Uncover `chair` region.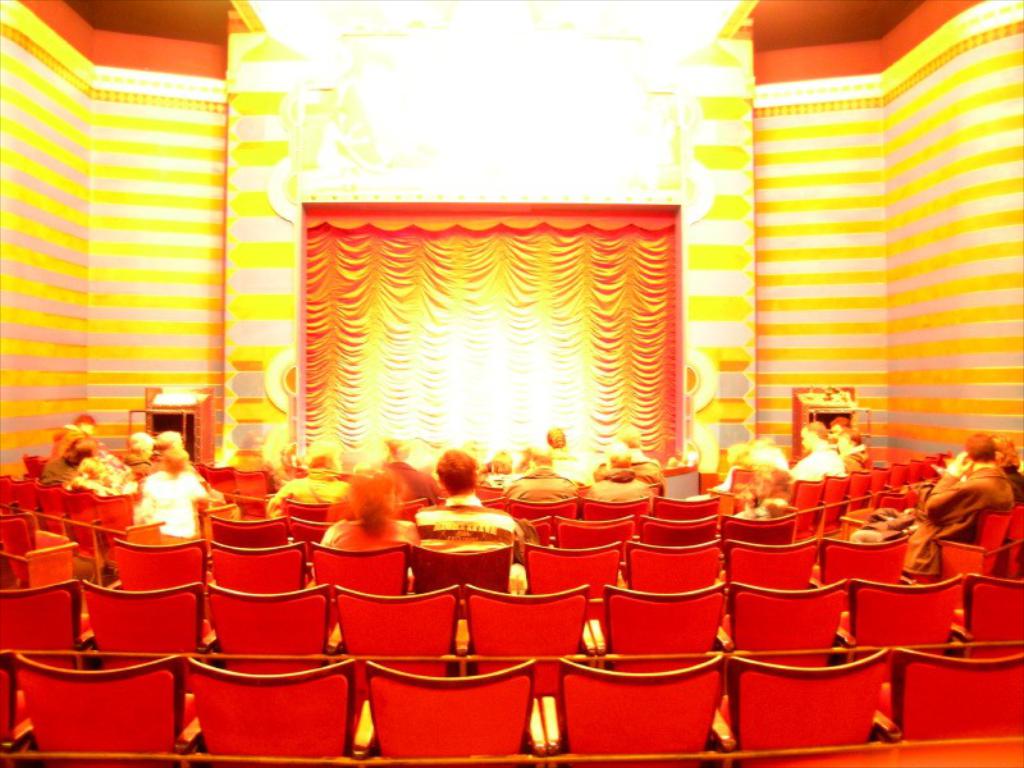
Uncovered: {"left": 641, "top": 511, "right": 724, "bottom": 547}.
